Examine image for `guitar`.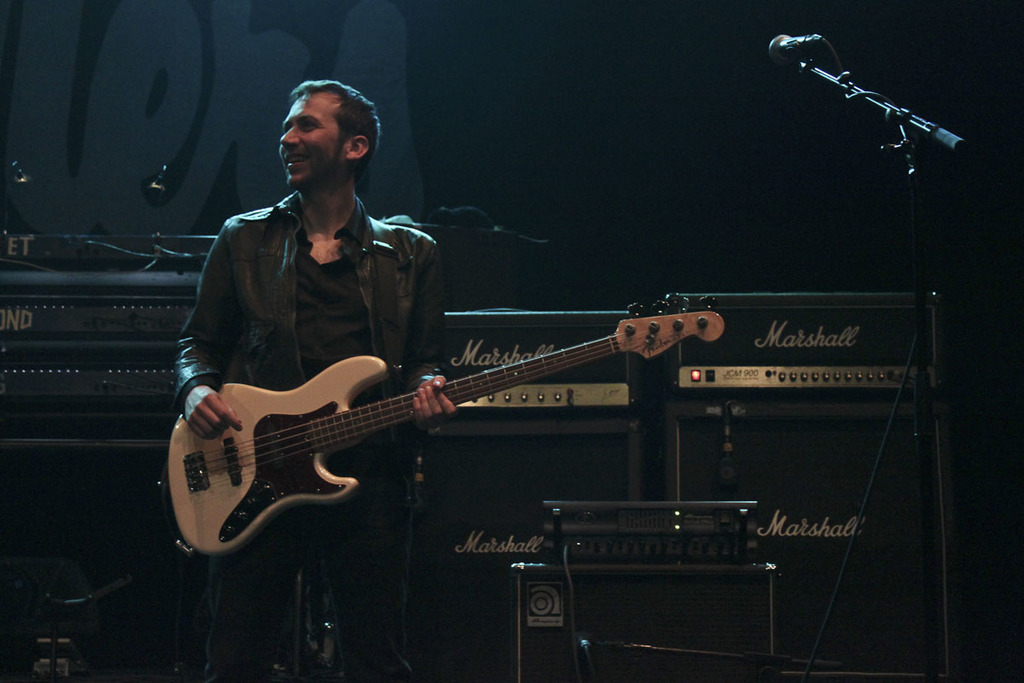
Examination result: [155,296,720,559].
